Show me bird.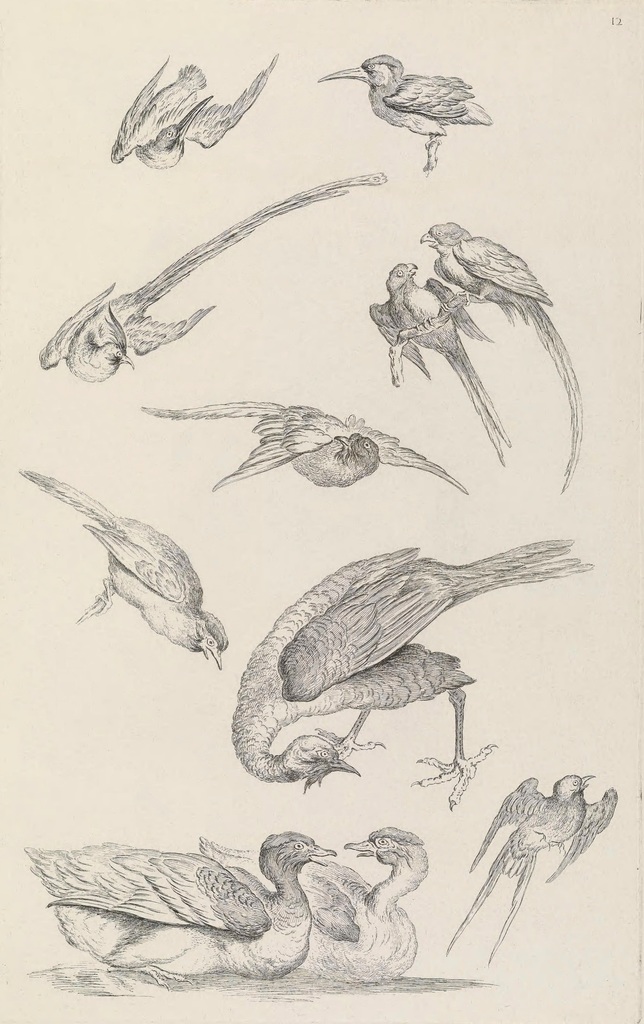
bird is here: 446:771:626:965.
